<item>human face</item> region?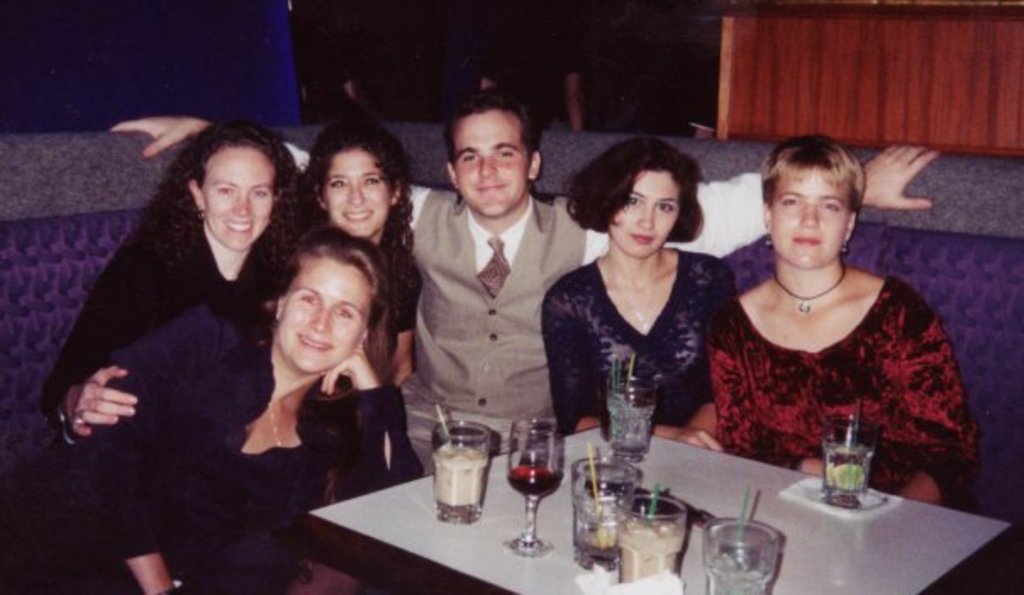
327,147,392,236
